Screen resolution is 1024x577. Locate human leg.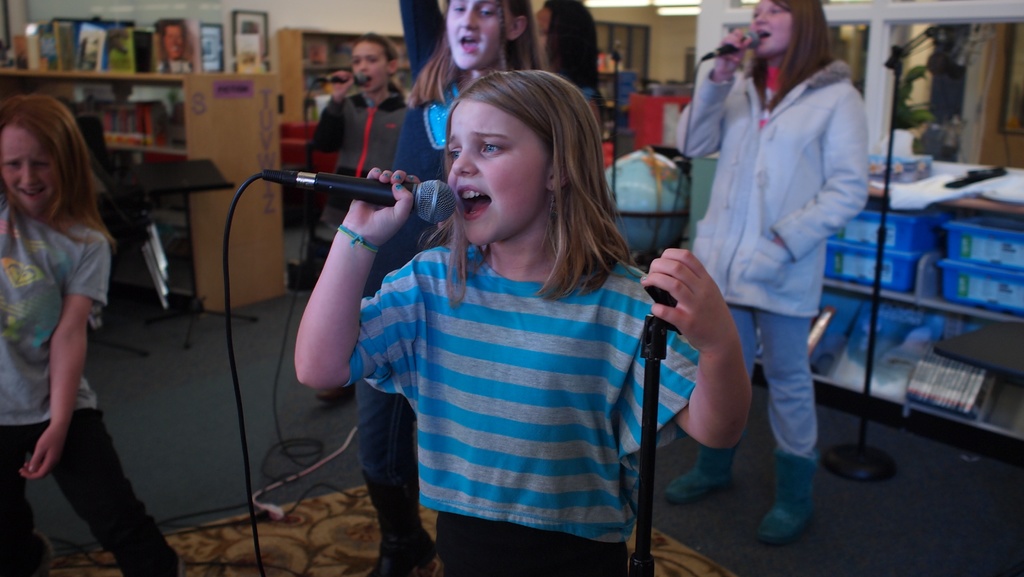
(755,307,817,544).
